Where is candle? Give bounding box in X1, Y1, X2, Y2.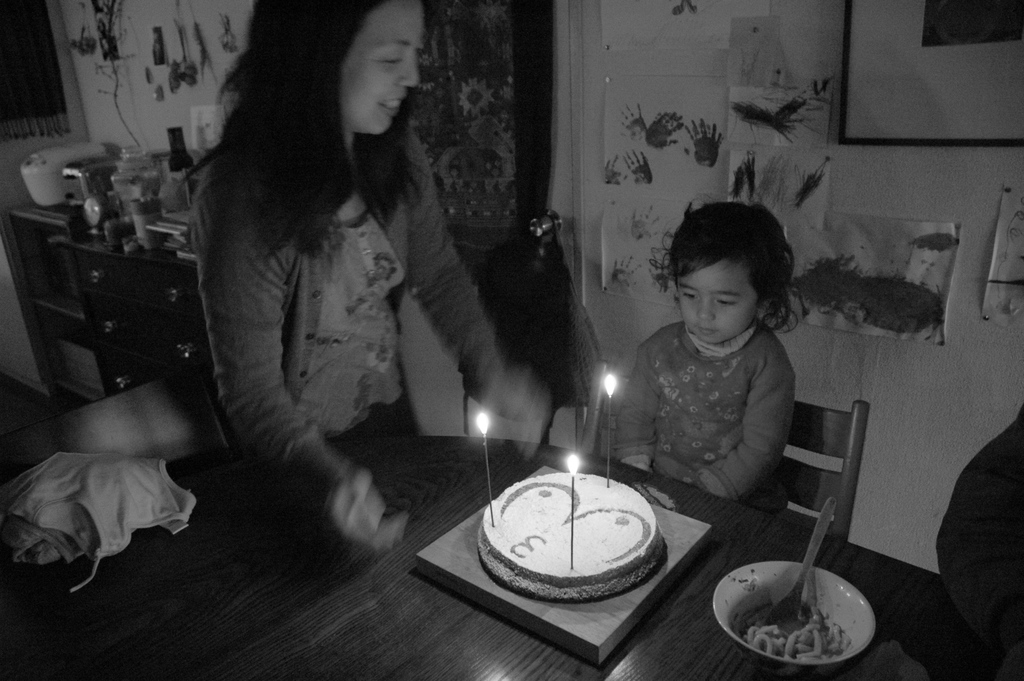
603, 375, 619, 489.
